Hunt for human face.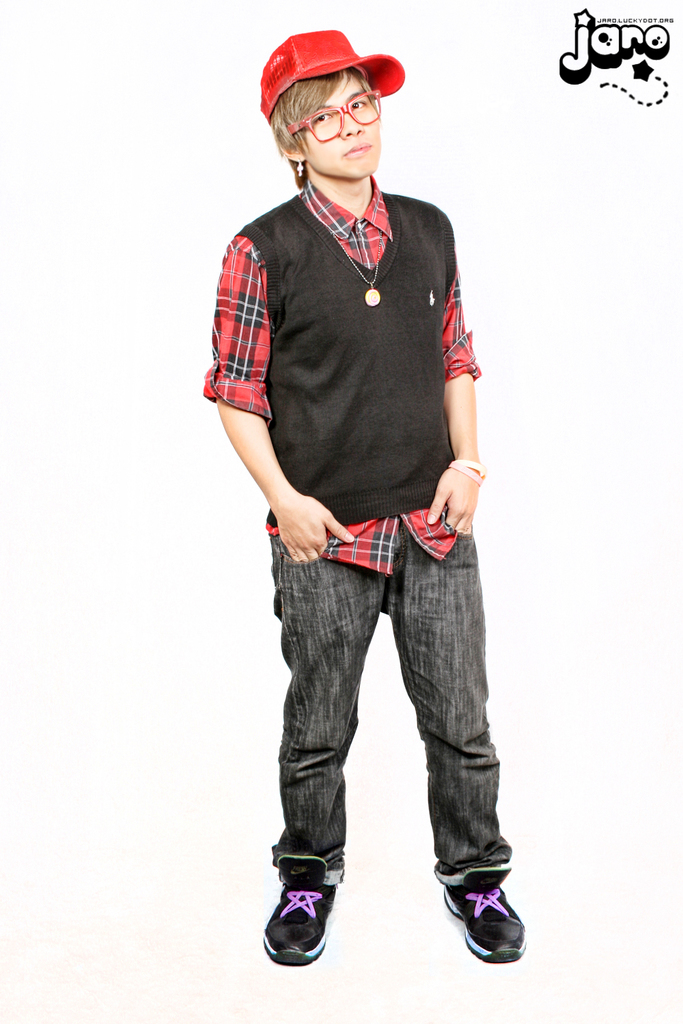
Hunted down at 292, 70, 375, 175.
